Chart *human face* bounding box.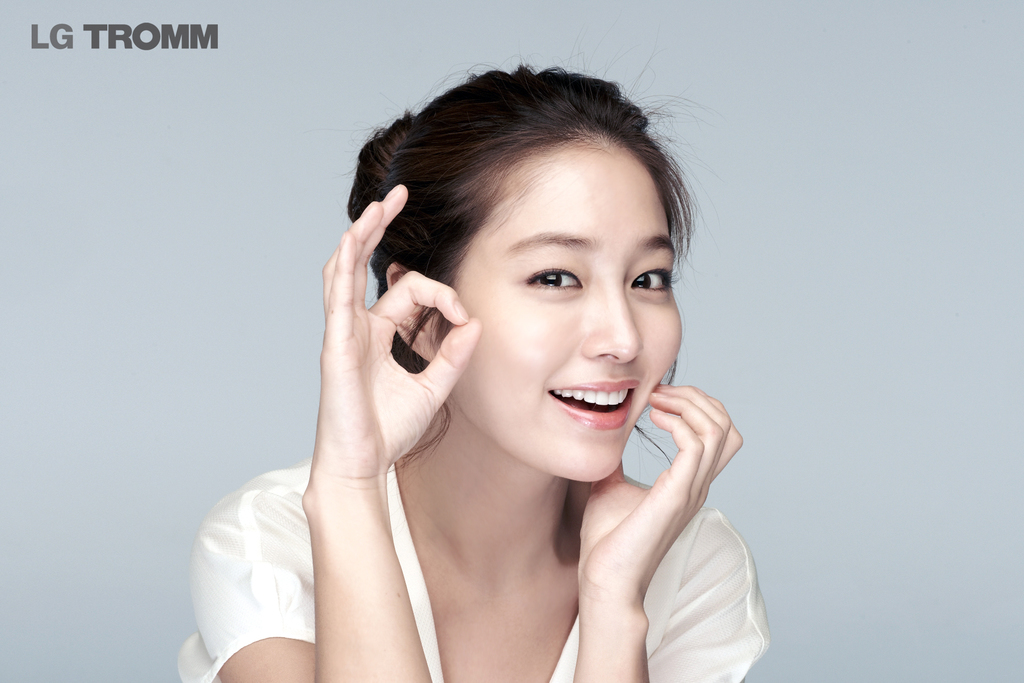
Charted: (left=451, top=136, right=682, bottom=479).
